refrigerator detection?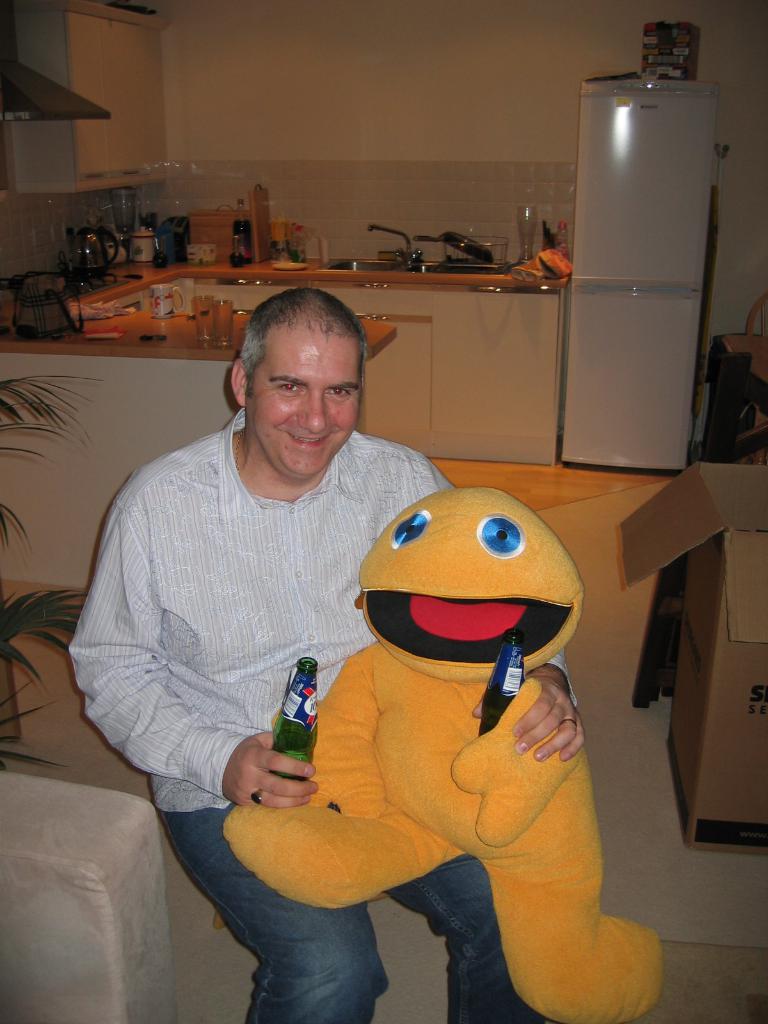
(561, 69, 718, 468)
